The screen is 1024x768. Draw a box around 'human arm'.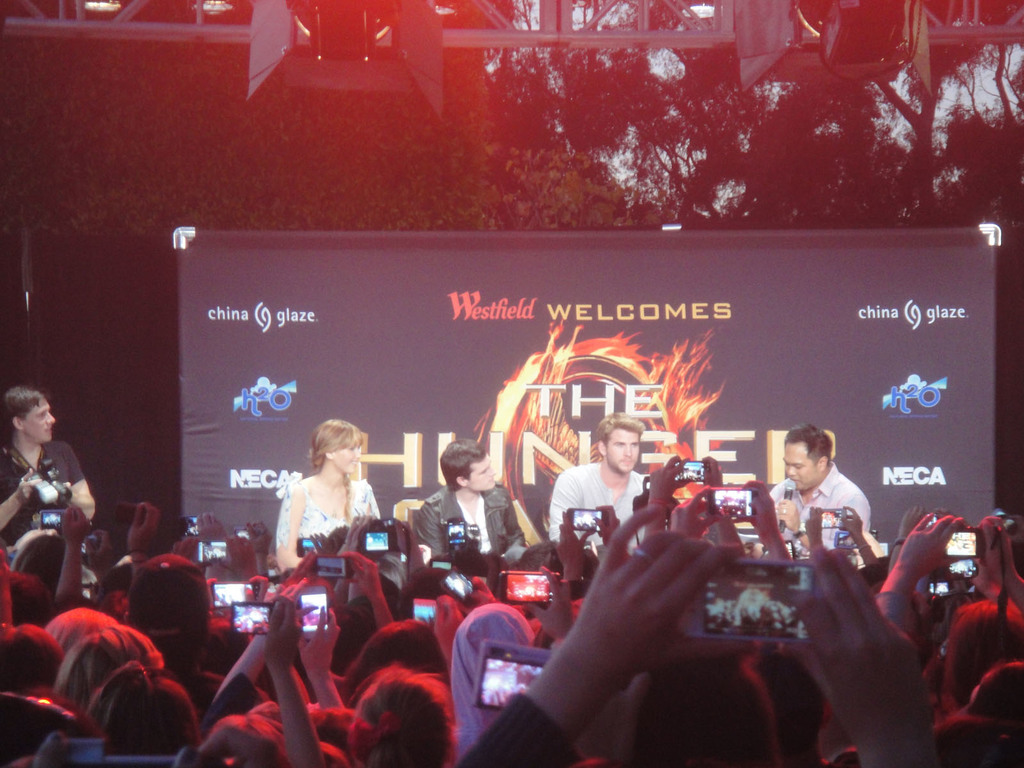
[133, 488, 175, 587].
